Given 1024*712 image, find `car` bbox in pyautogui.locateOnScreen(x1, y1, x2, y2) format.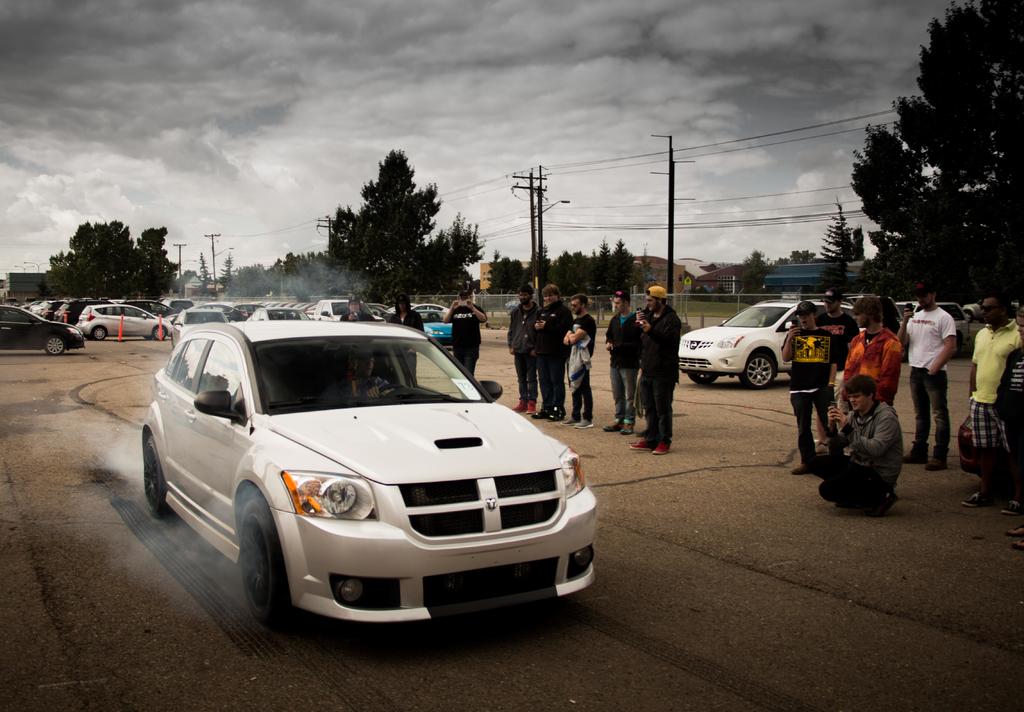
pyautogui.locateOnScreen(147, 322, 594, 621).
